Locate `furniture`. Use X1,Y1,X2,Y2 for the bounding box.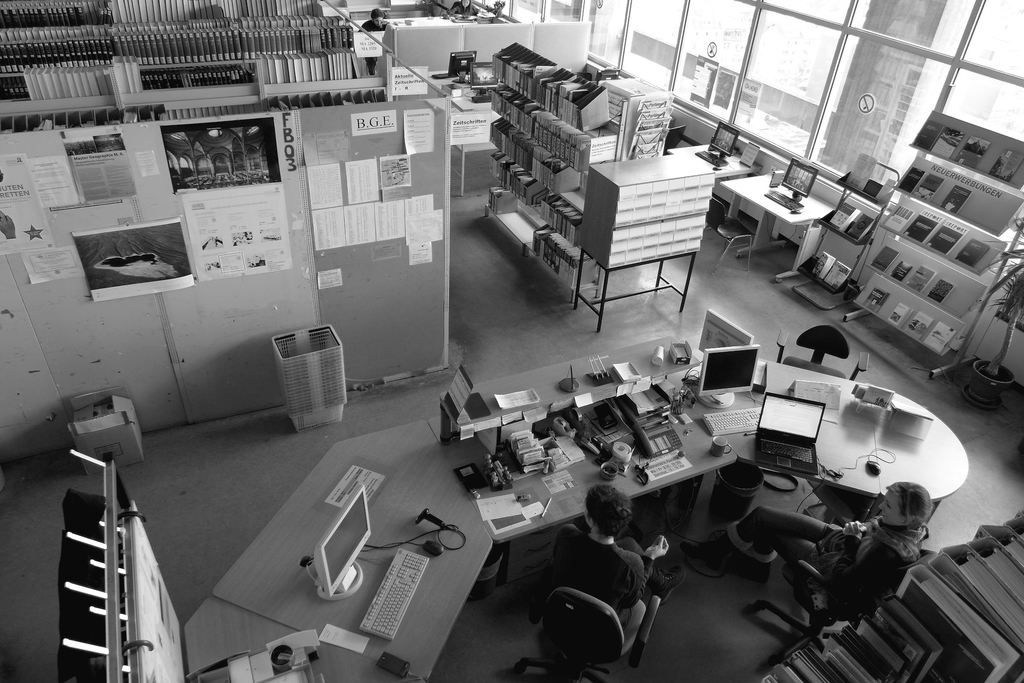
663,143,760,218.
